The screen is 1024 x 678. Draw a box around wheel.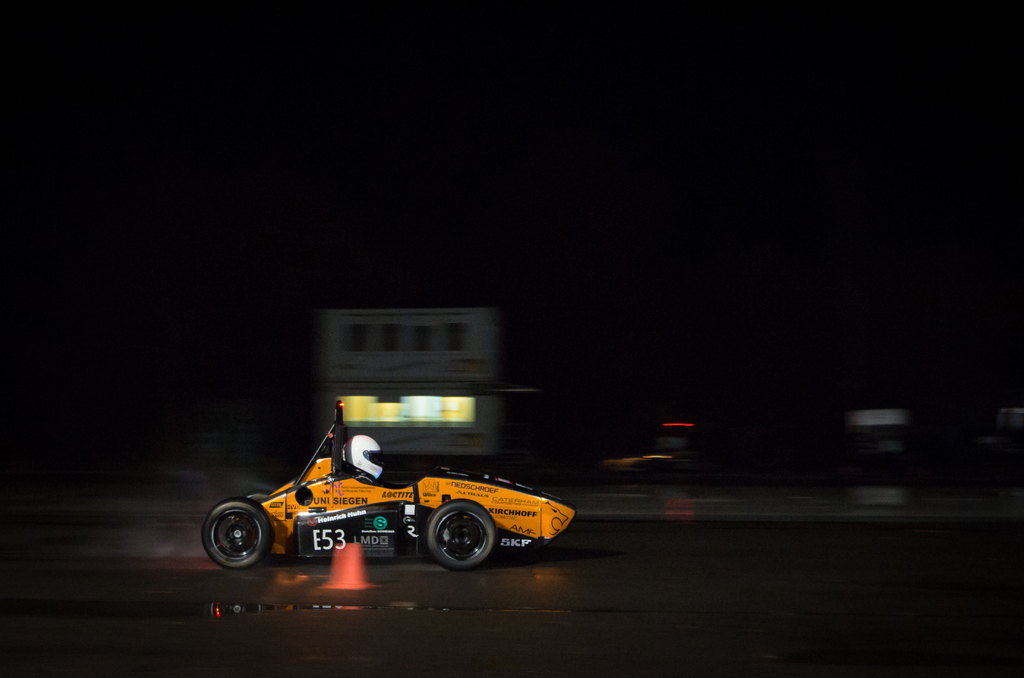
BBox(198, 506, 268, 580).
